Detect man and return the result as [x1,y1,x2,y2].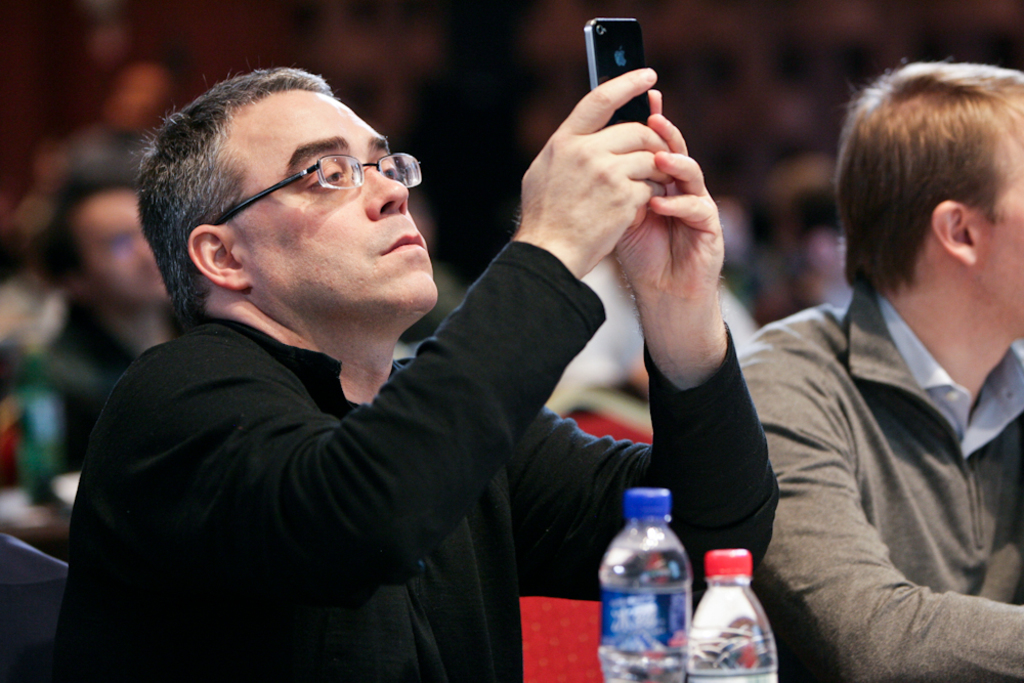
[738,59,1023,682].
